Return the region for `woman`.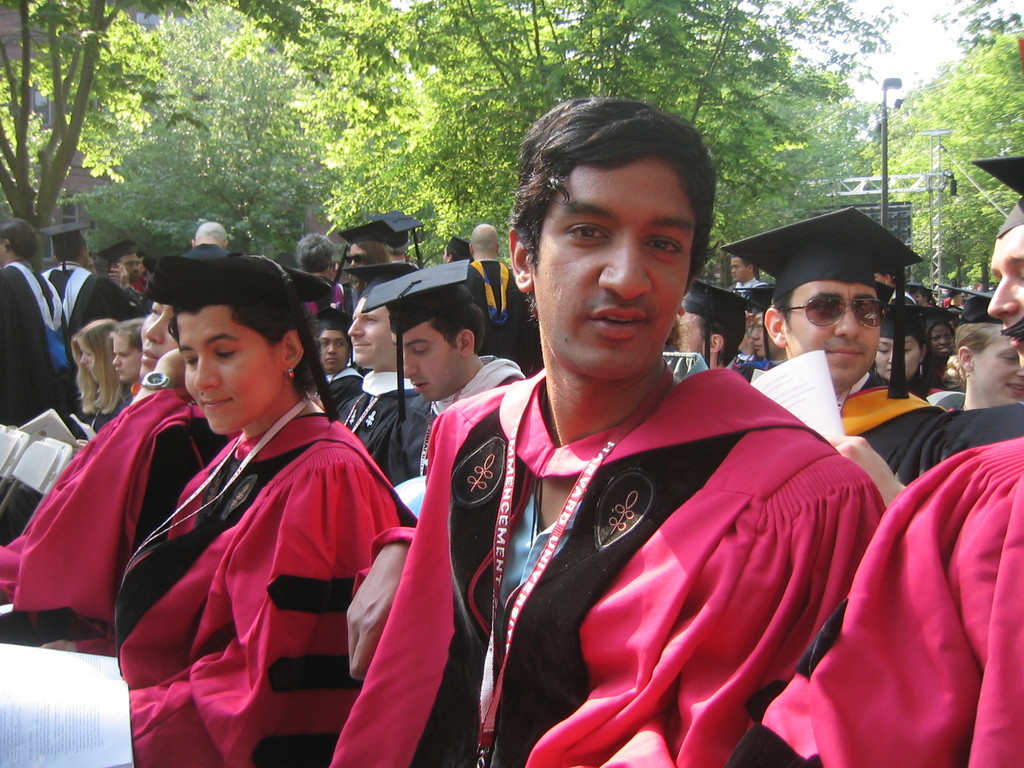
pyautogui.locateOnScreen(921, 311, 957, 364).
